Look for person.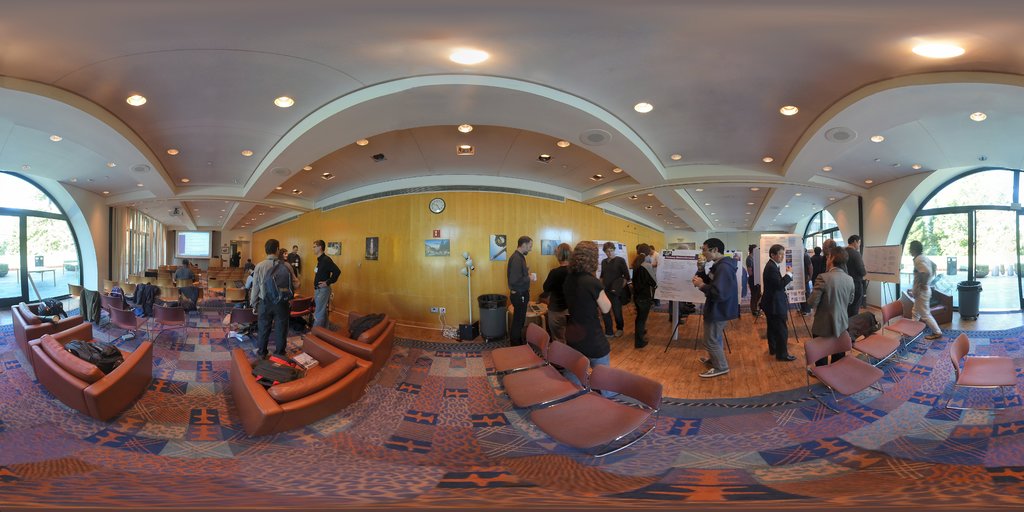
Found: 810:246:827:274.
